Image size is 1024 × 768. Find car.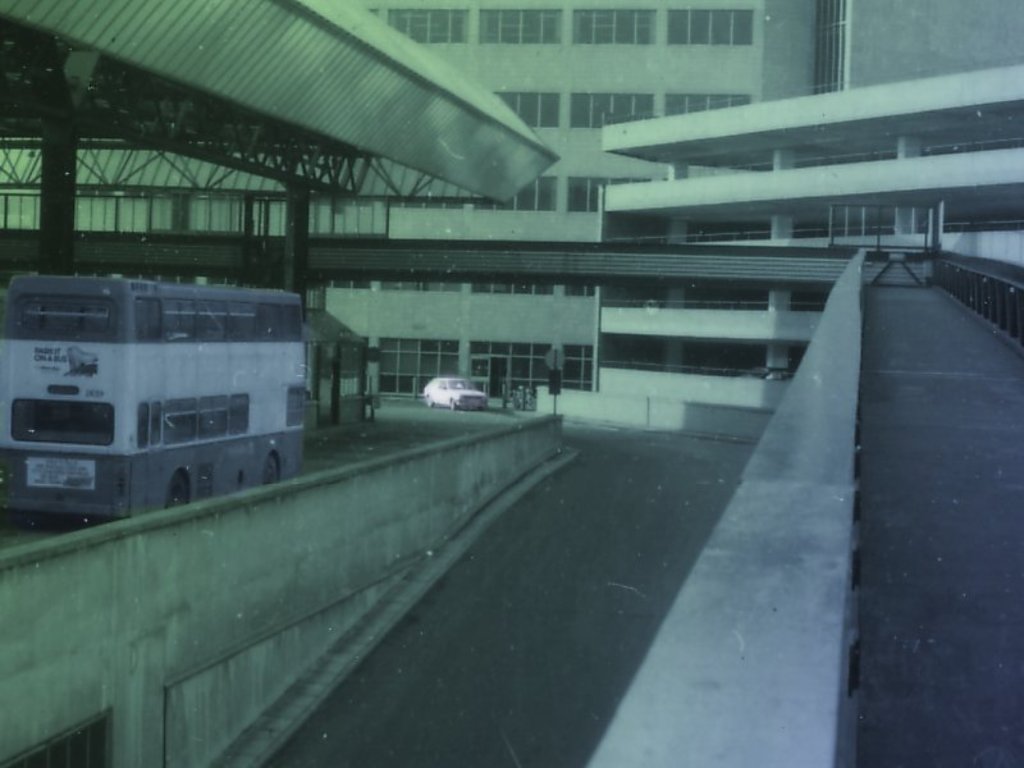
[left=420, top=375, right=486, bottom=411].
